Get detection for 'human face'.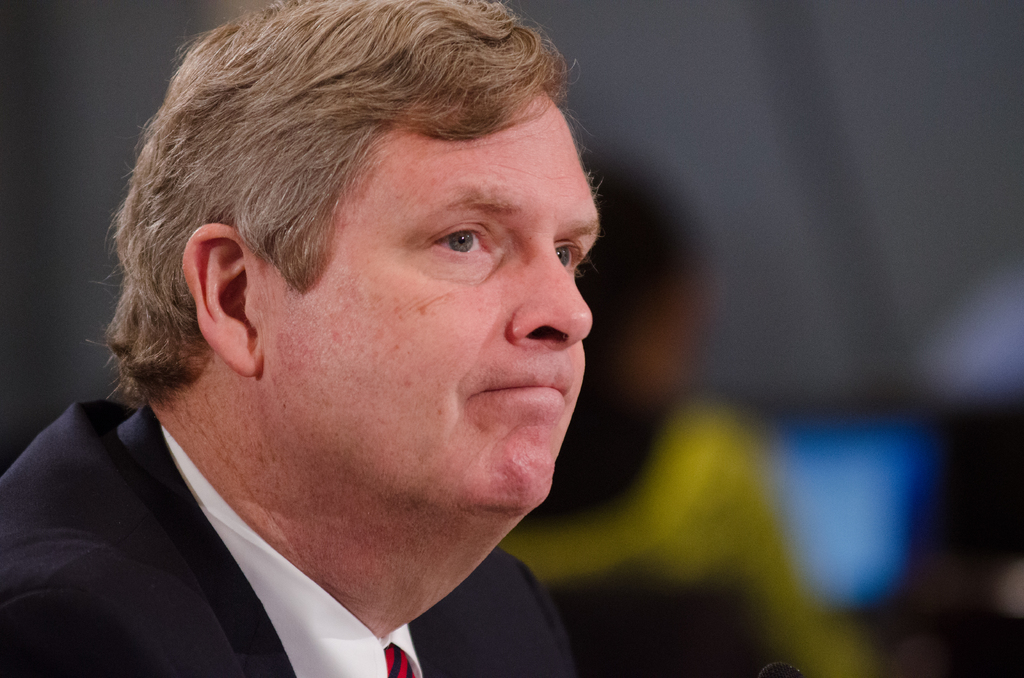
Detection: 258:87:600:515.
